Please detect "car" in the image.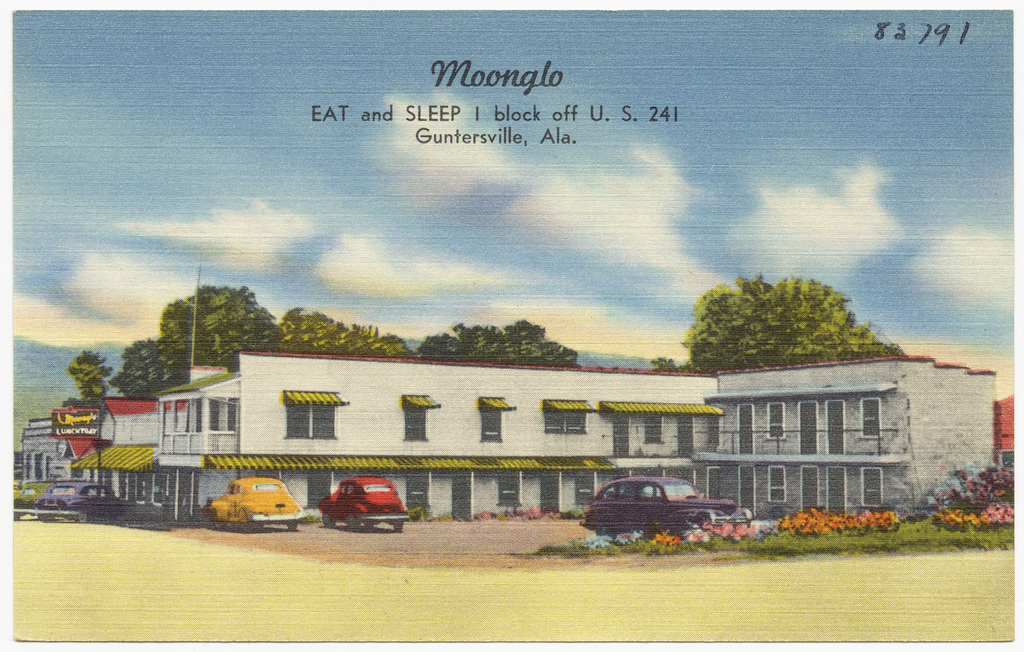
BBox(208, 481, 303, 528).
